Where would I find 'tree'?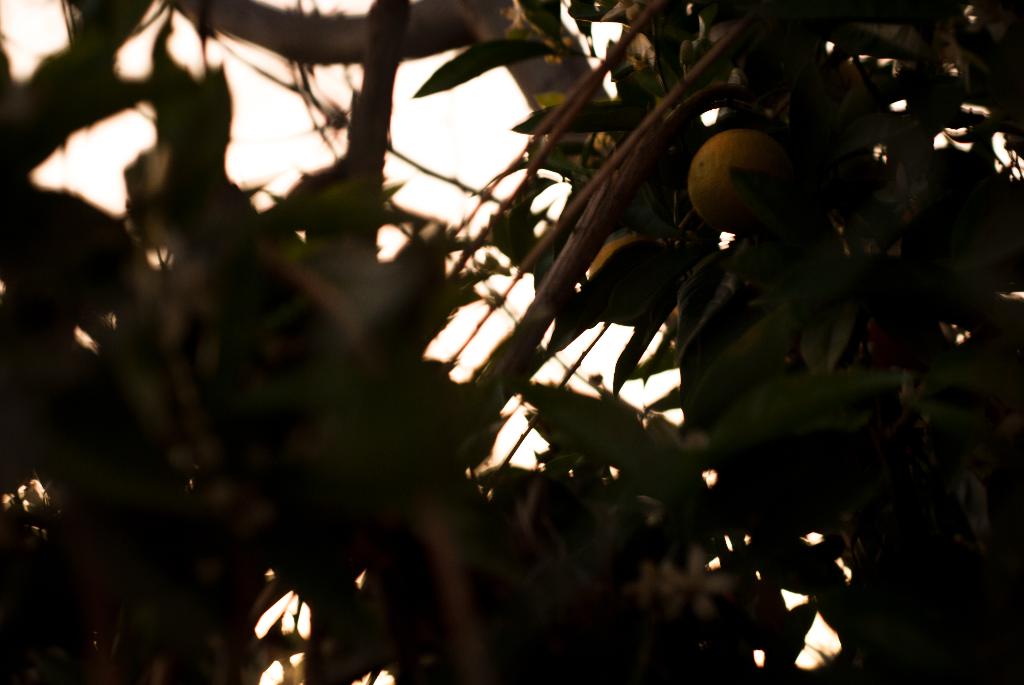
At l=55, t=0, r=1005, b=635.
